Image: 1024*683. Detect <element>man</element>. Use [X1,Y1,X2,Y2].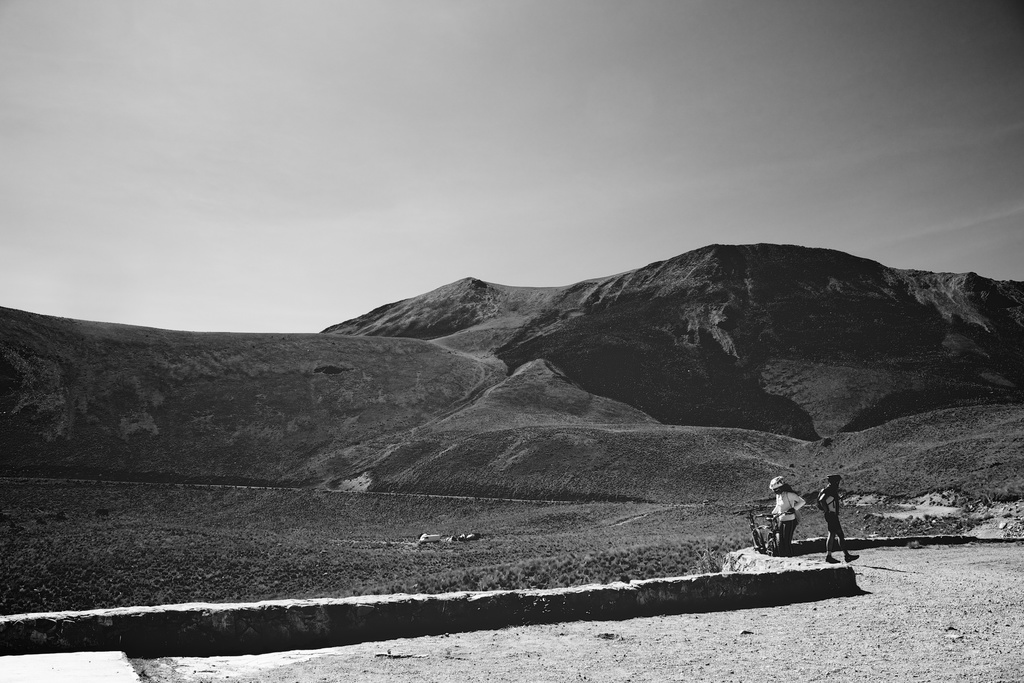
[815,475,858,561].
